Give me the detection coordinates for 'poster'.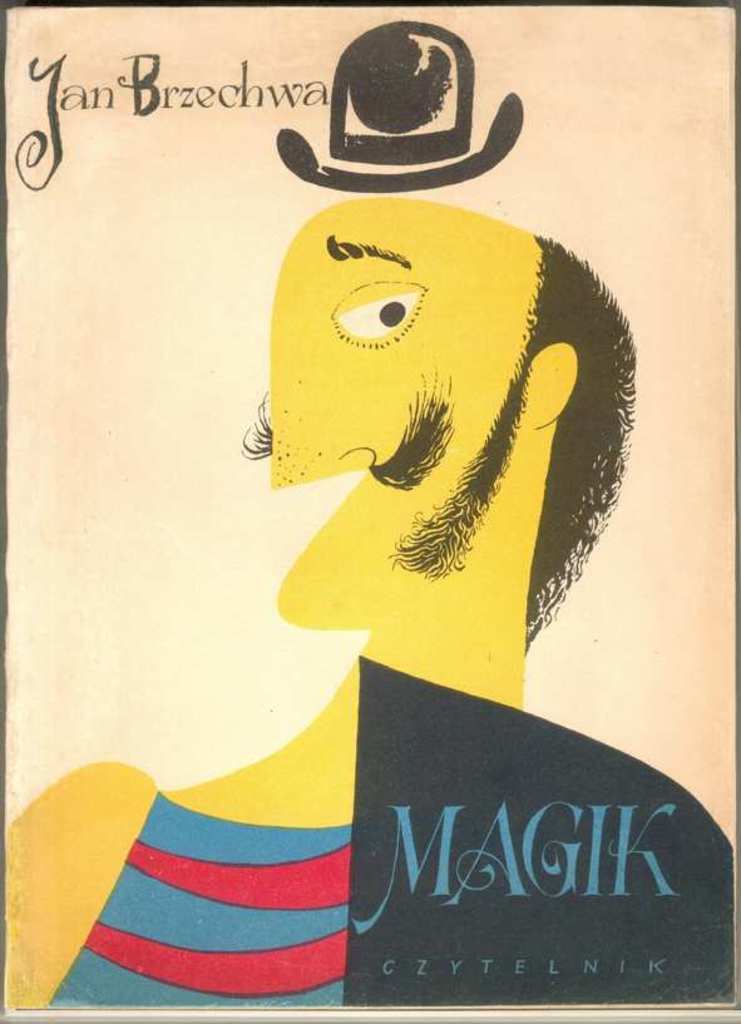
0 0 740 1023.
